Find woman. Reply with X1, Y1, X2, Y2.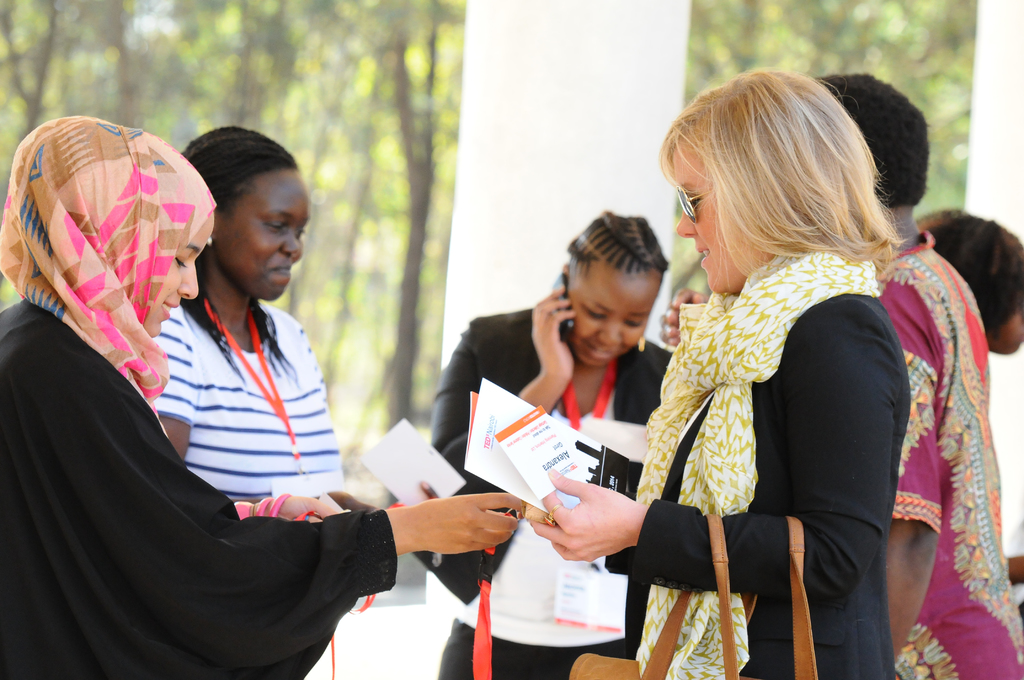
530, 73, 926, 679.
